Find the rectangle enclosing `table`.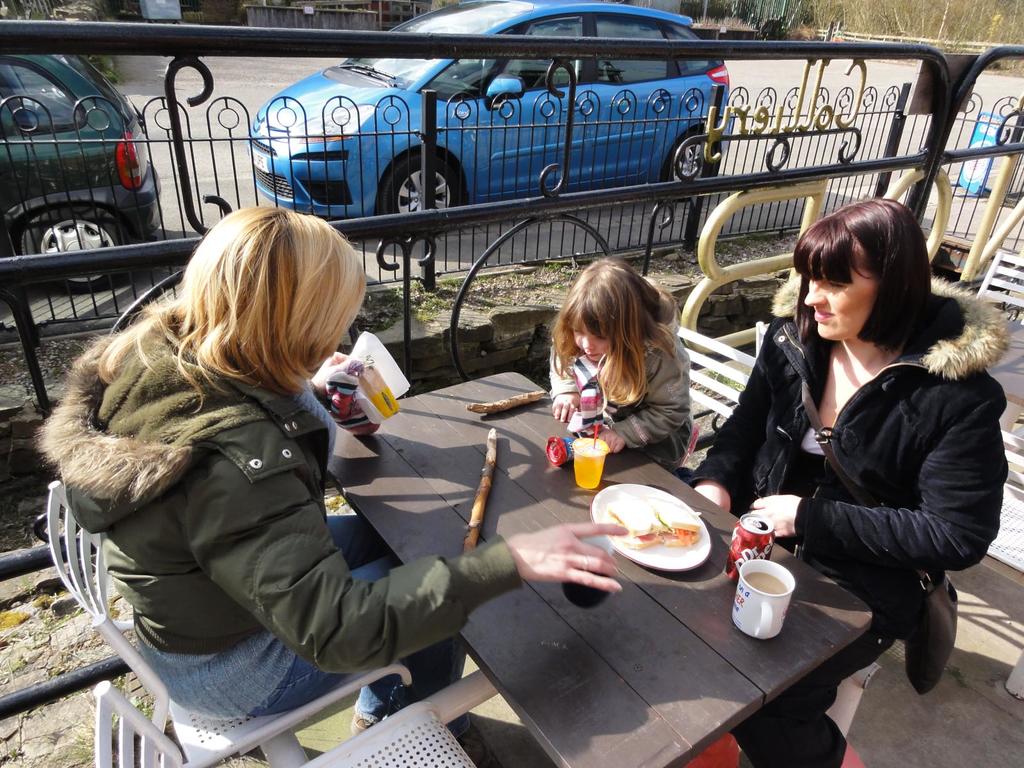
x1=472 y1=417 x2=868 y2=728.
